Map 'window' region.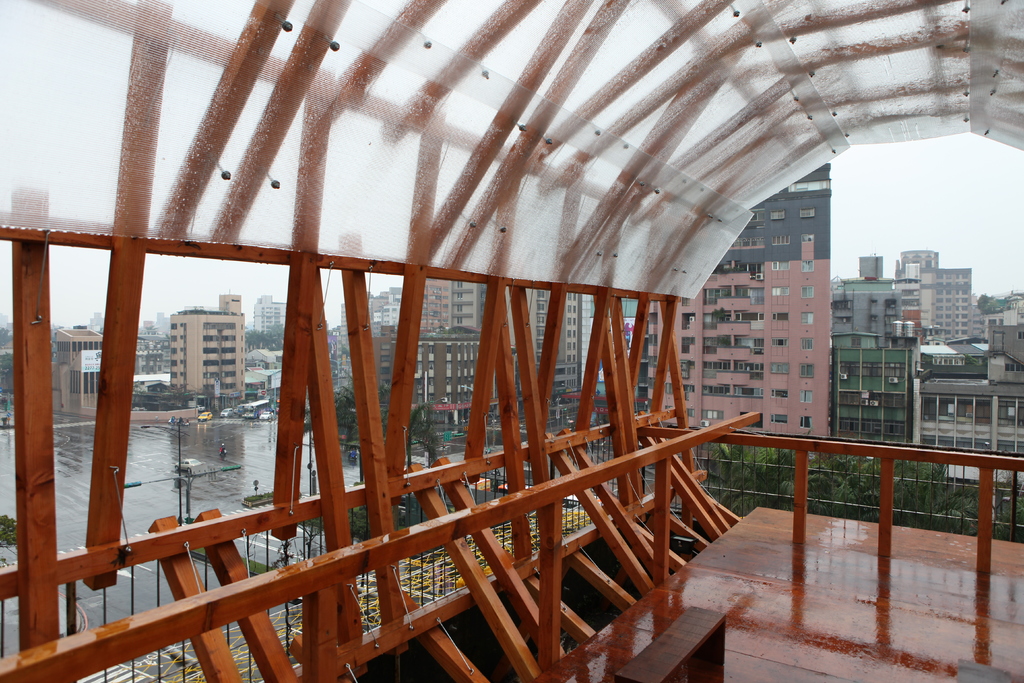
Mapped to left=805, top=363, right=814, bottom=381.
